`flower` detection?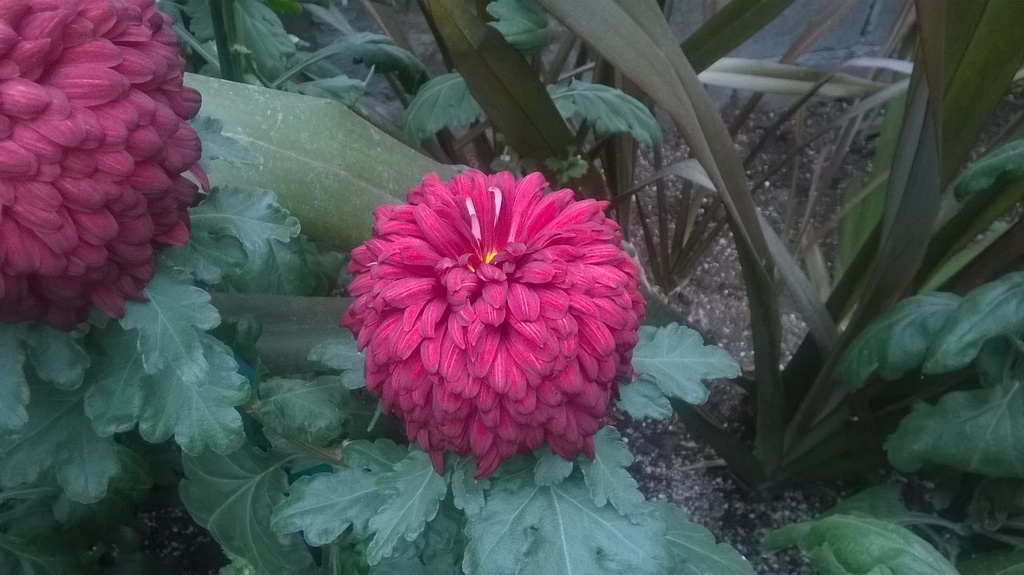
x1=345 y1=158 x2=651 y2=469
